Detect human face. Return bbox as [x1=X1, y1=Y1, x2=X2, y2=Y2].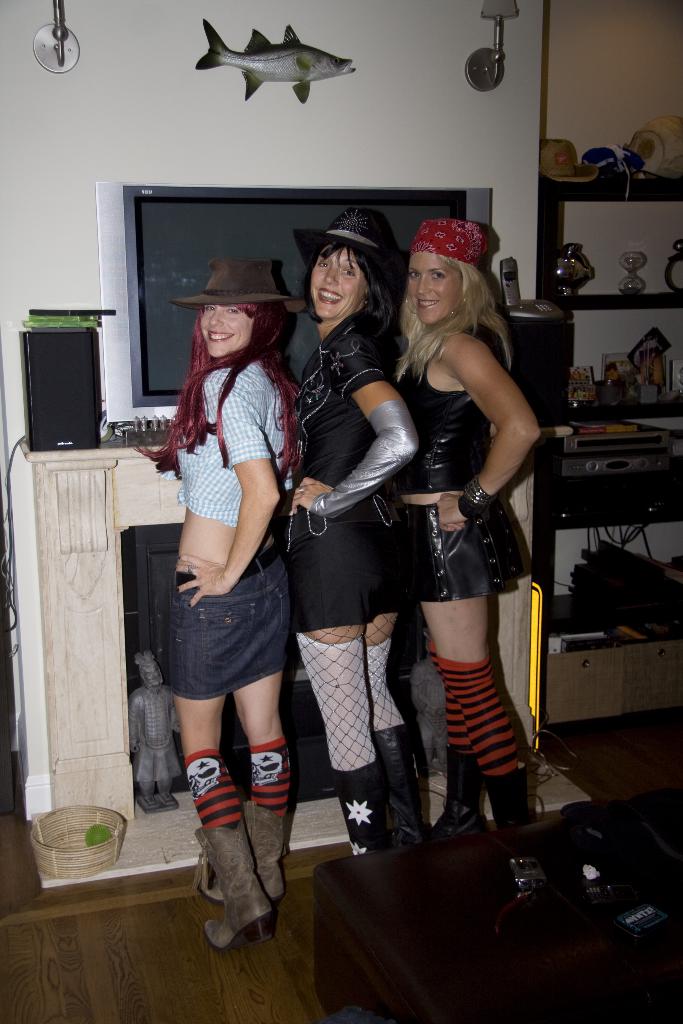
[x1=199, y1=305, x2=250, y2=359].
